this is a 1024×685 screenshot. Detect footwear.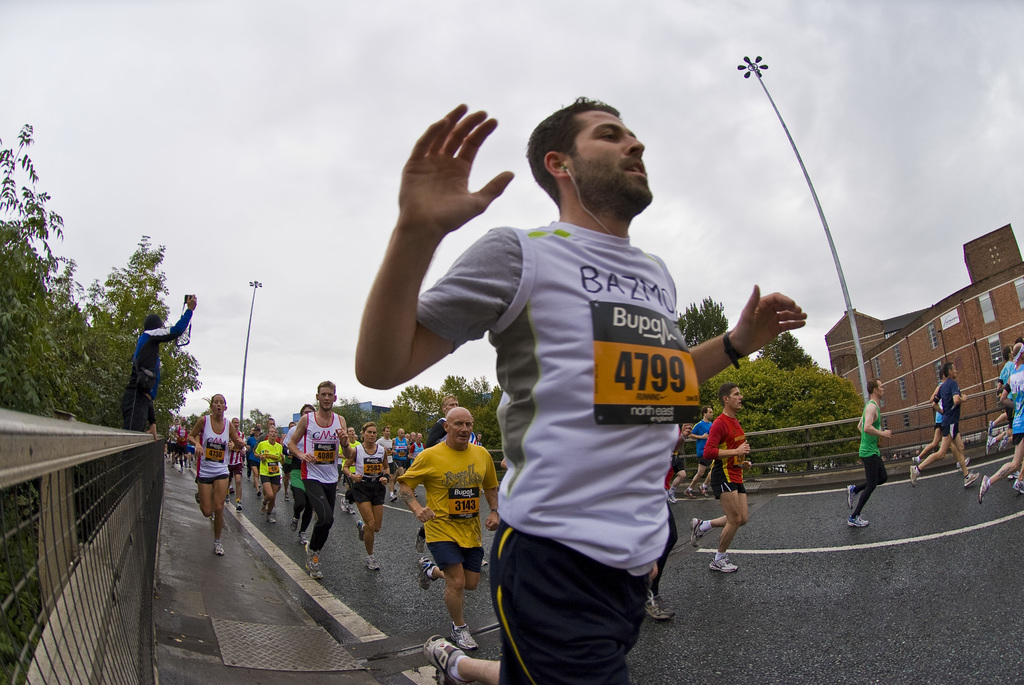
[977, 475, 992, 508].
